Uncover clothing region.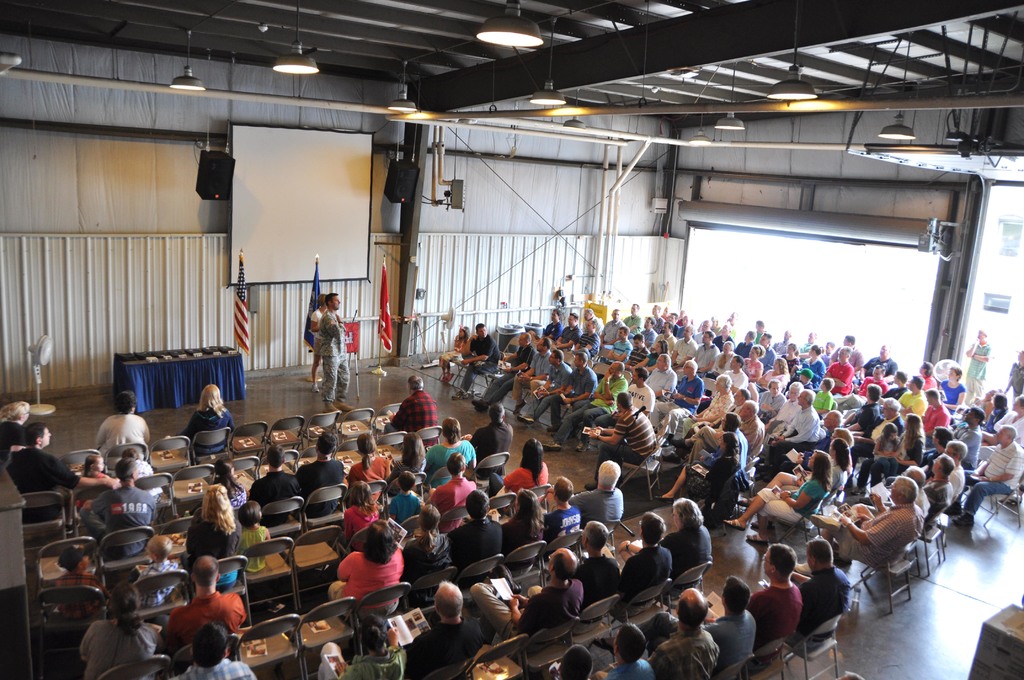
Uncovered: (x1=506, y1=519, x2=540, y2=573).
